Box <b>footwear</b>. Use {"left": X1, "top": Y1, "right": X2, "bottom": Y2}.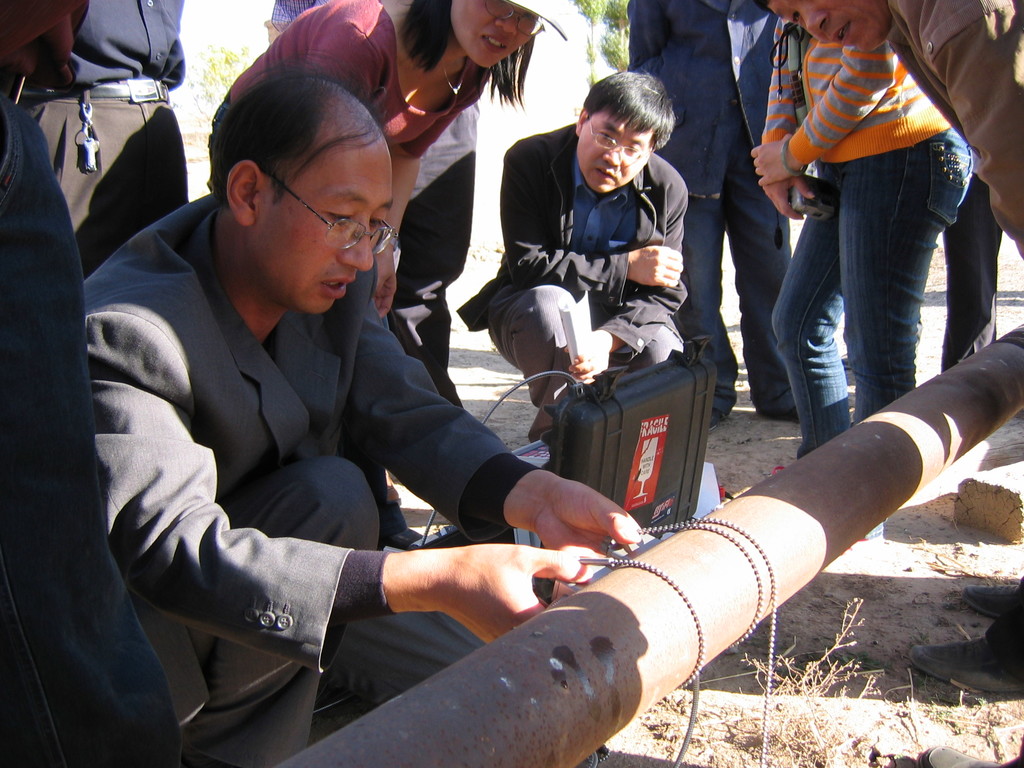
{"left": 908, "top": 634, "right": 1023, "bottom": 698}.
